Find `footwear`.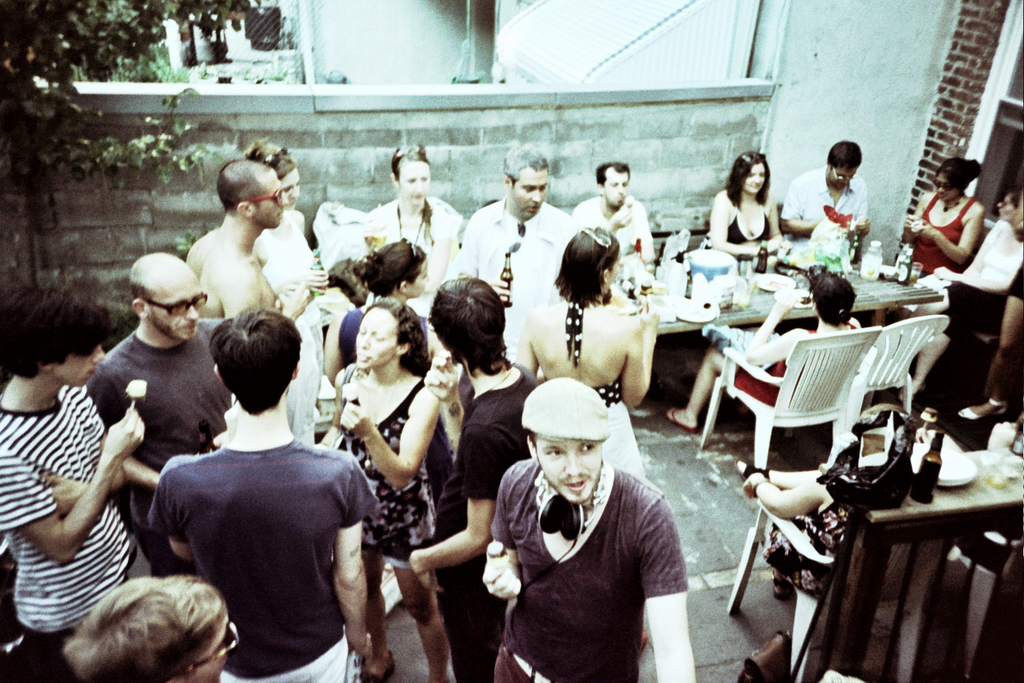
<bbox>668, 407, 698, 433</bbox>.
